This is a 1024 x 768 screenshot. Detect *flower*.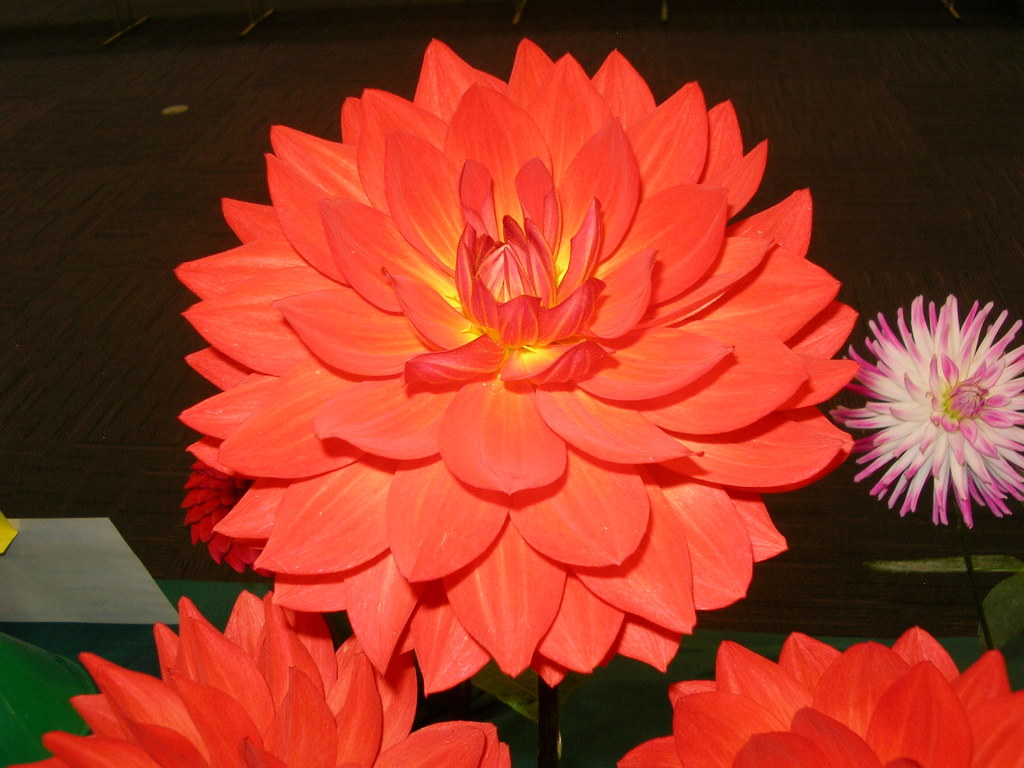
bbox(188, 438, 280, 577).
